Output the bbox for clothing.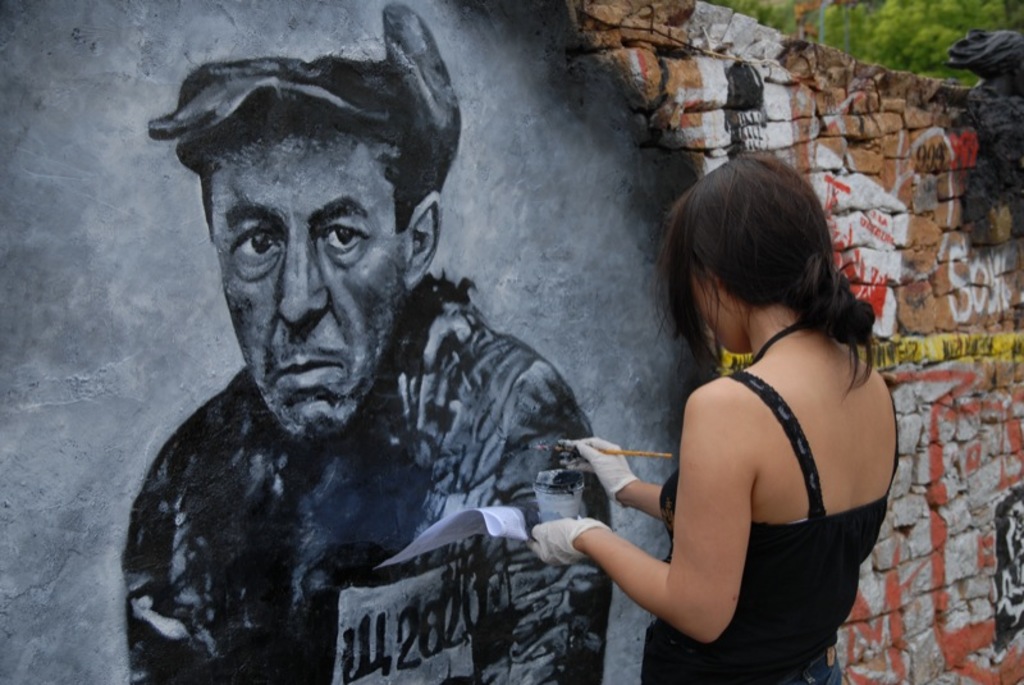
select_region(641, 374, 902, 684).
